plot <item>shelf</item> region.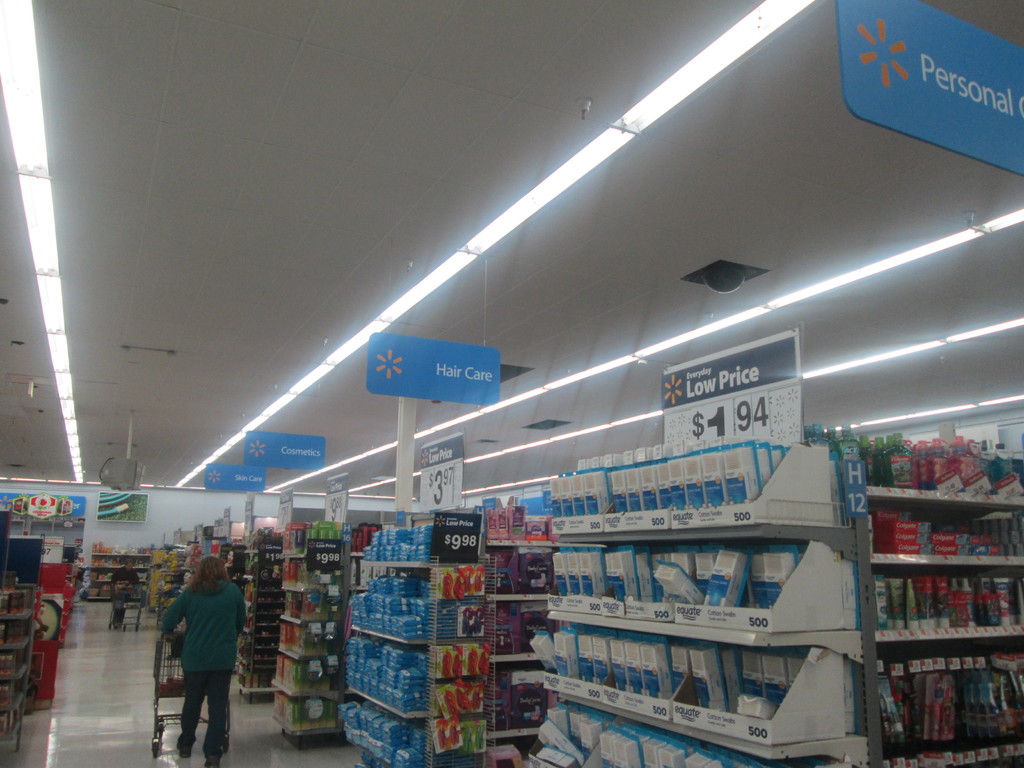
Plotted at [left=336, top=555, right=488, bottom=767].
